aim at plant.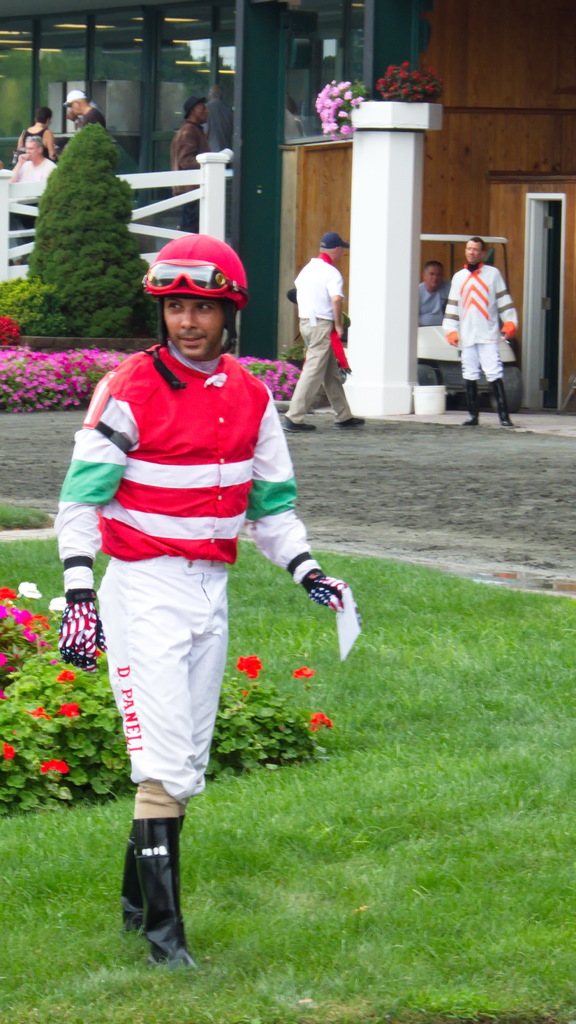
Aimed at 0,573,69,634.
